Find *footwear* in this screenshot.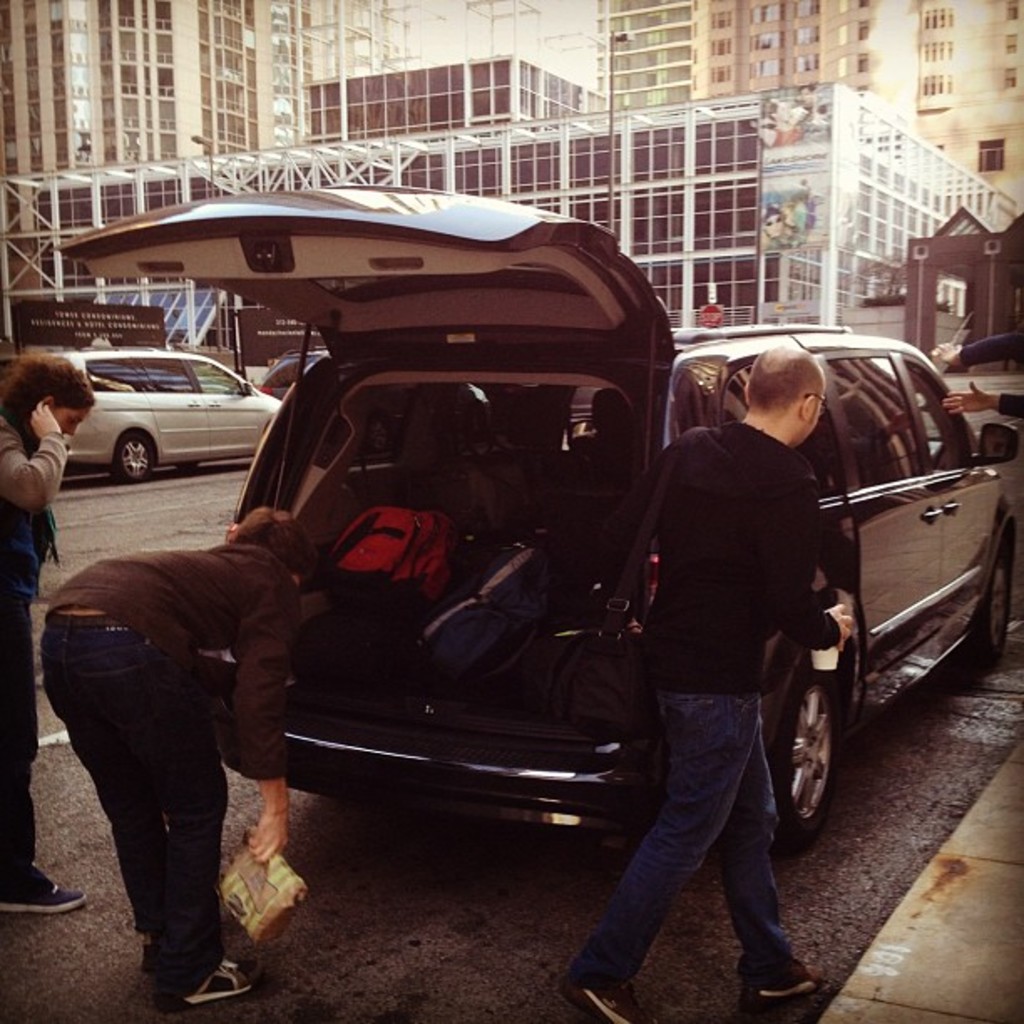
The bounding box for *footwear* is crop(741, 974, 827, 1012).
